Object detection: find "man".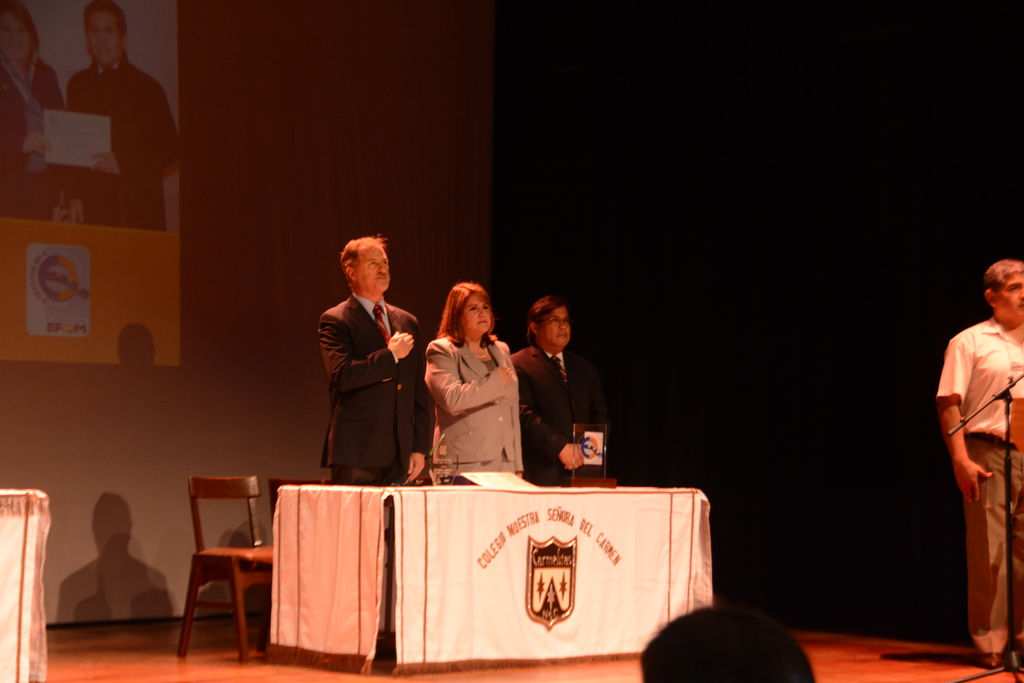
931:259:1023:669.
